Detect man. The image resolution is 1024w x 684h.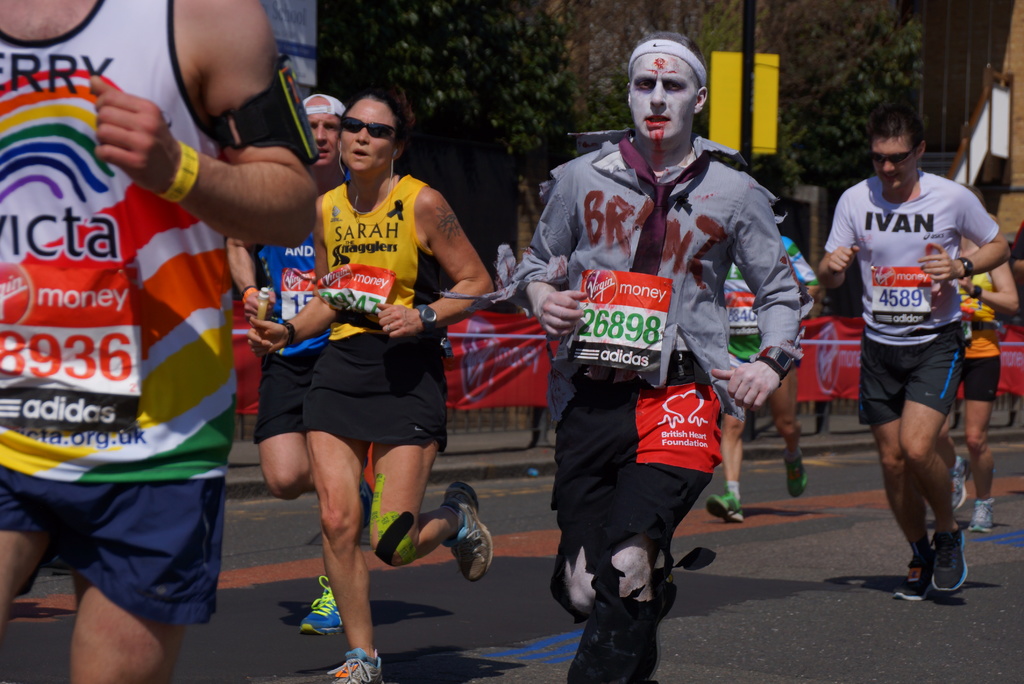
706/206/806/526.
